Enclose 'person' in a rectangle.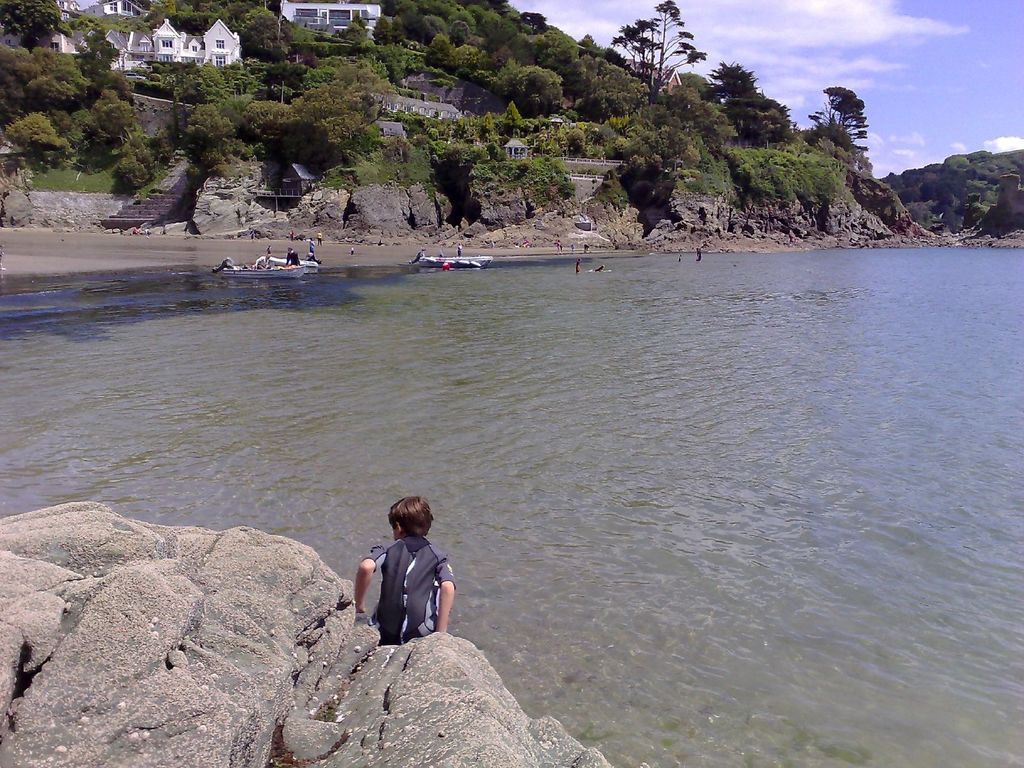
BBox(308, 237, 315, 259).
